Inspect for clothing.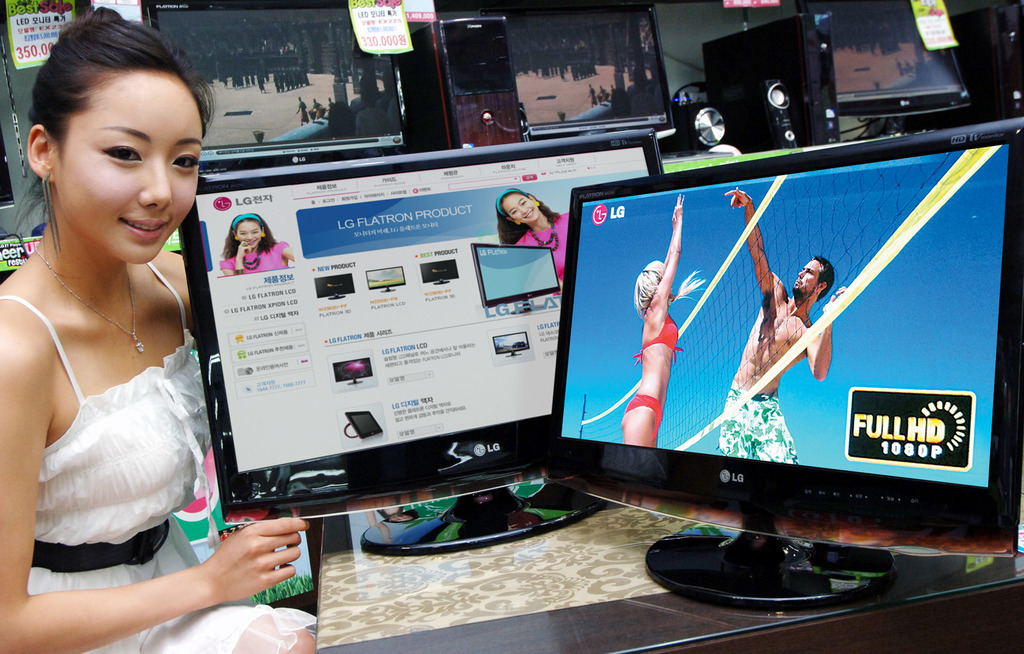
Inspection: detection(716, 385, 802, 463).
